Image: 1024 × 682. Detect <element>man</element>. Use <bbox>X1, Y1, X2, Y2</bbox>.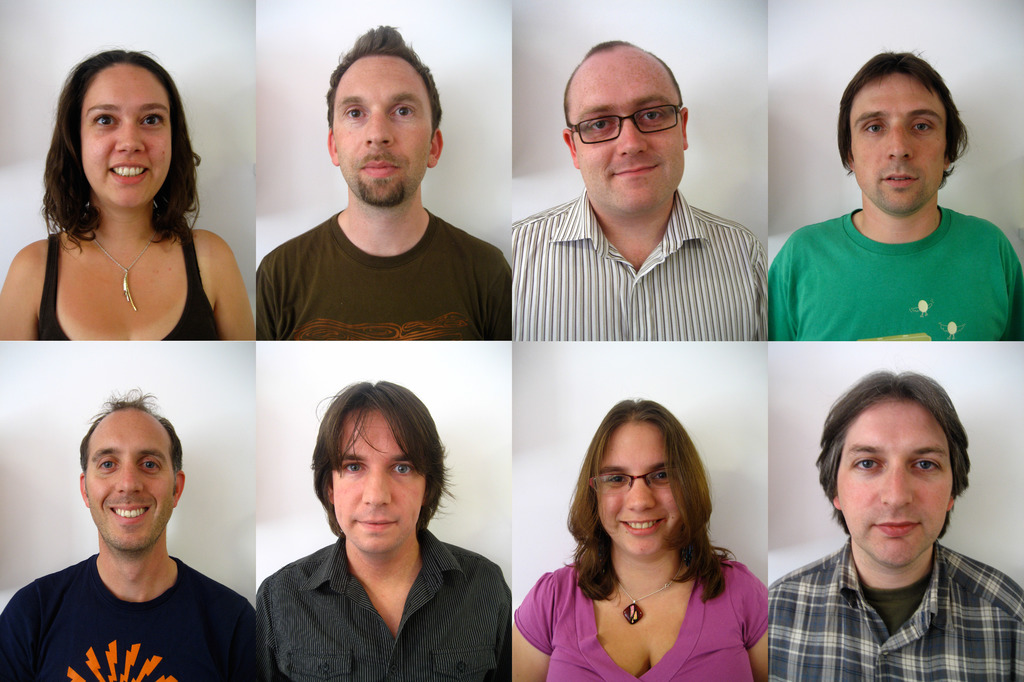
<bbox>5, 399, 260, 681</bbox>.
